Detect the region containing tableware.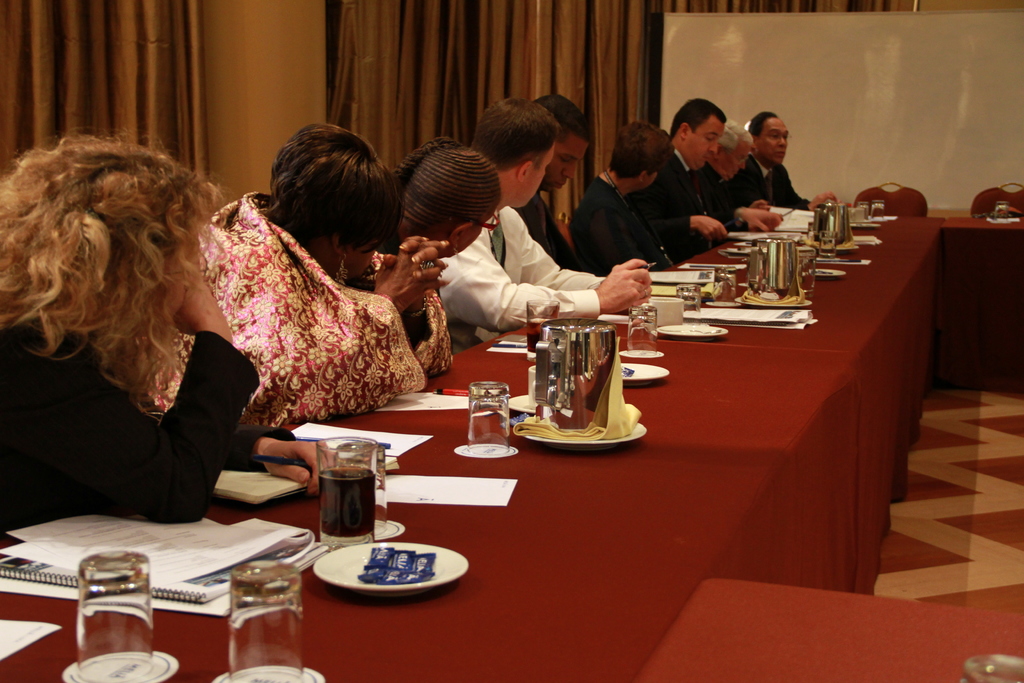
{"left": 471, "top": 386, "right": 511, "bottom": 458}.
